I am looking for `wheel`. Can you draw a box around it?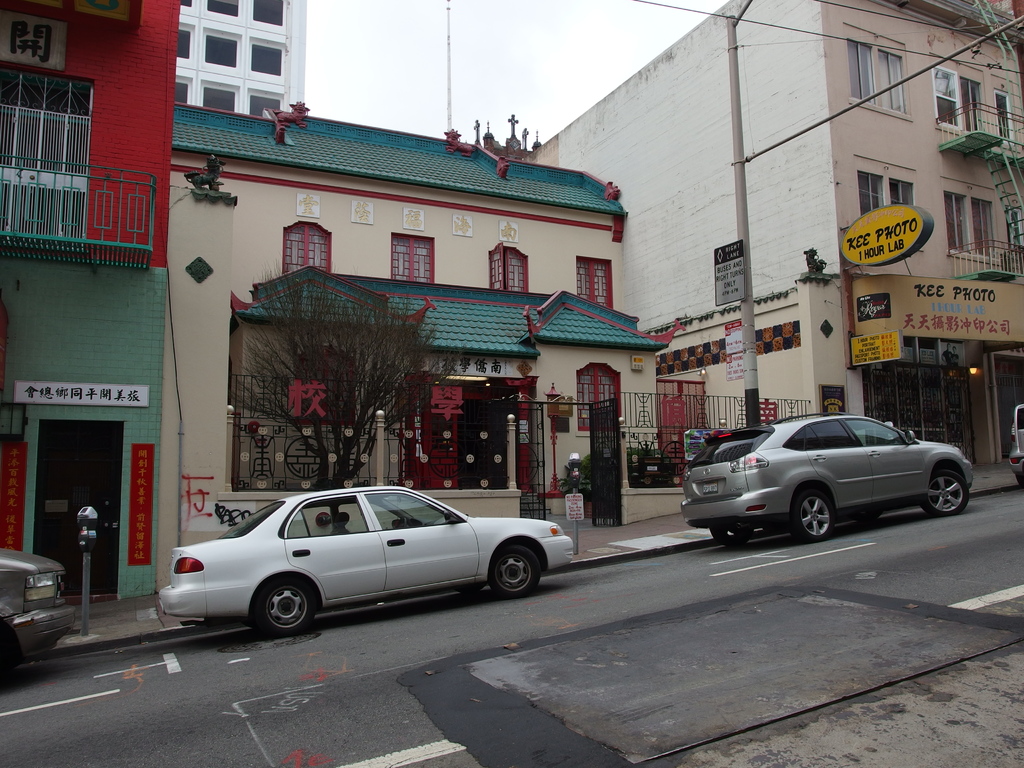
Sure, the bounding box is Rect(236, 586, 320, 644).
